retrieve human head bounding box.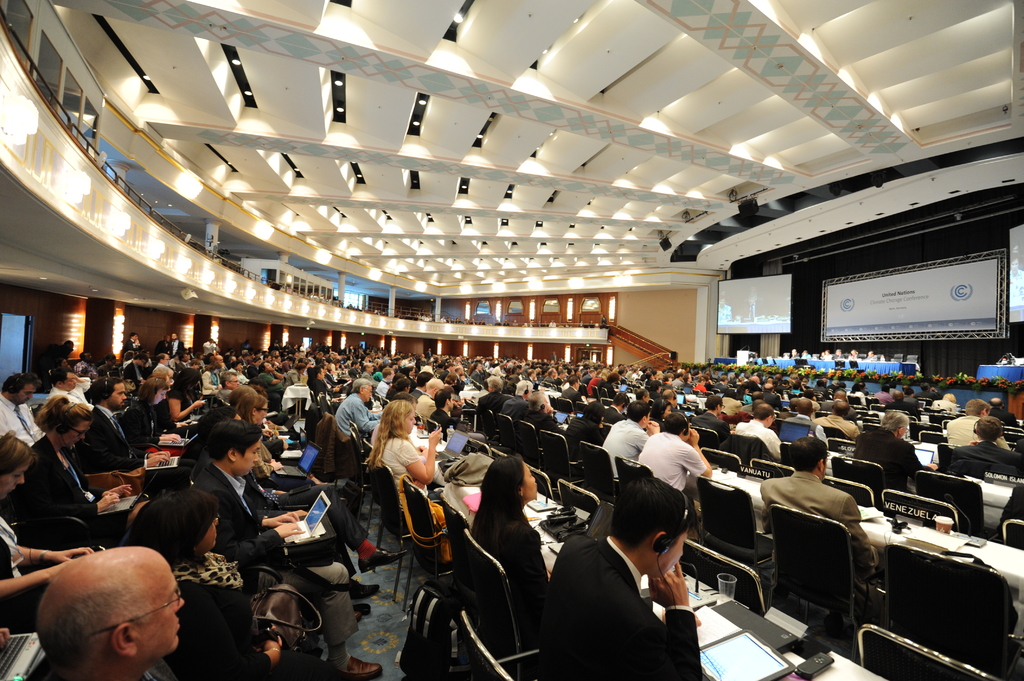
Bounding box: 64:339:73:355.
